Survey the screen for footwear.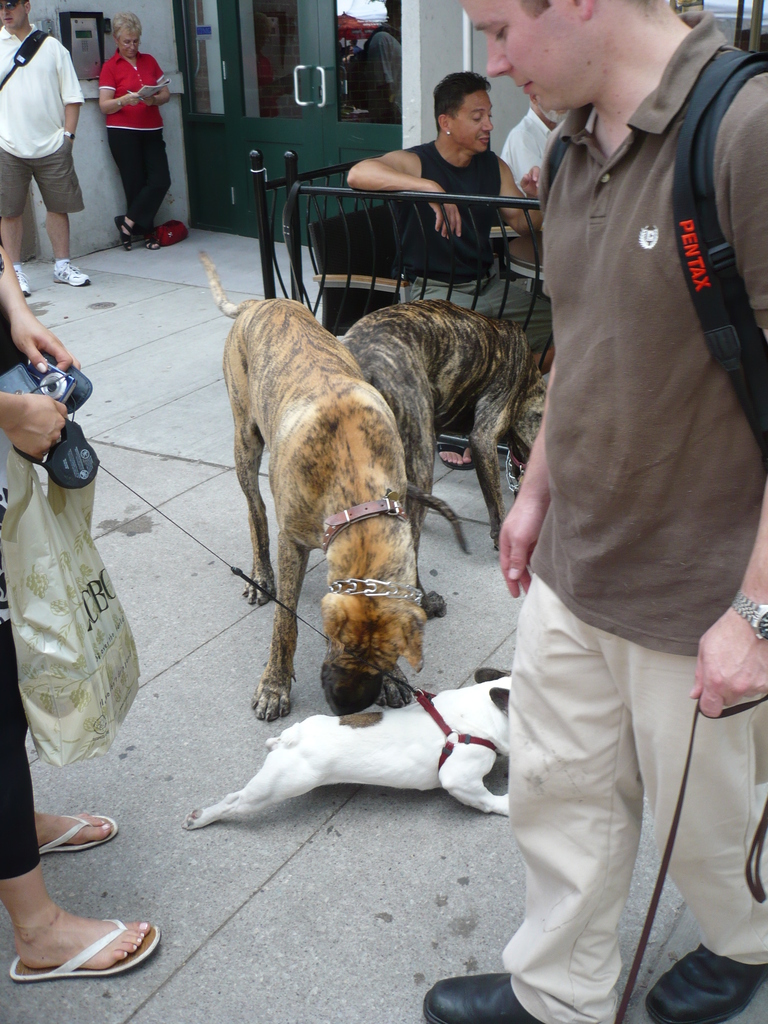
Survey found: {"left": 114, "top": 214, "right": 135, "bottom": 250}.
